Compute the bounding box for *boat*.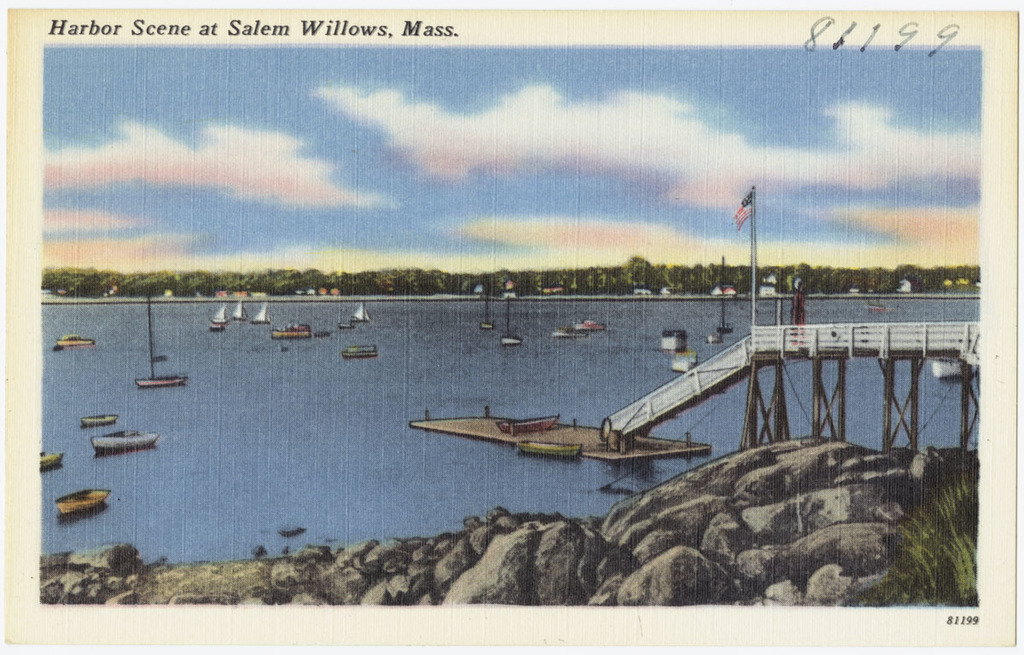
bbox=[55, 482, 117, 522].
